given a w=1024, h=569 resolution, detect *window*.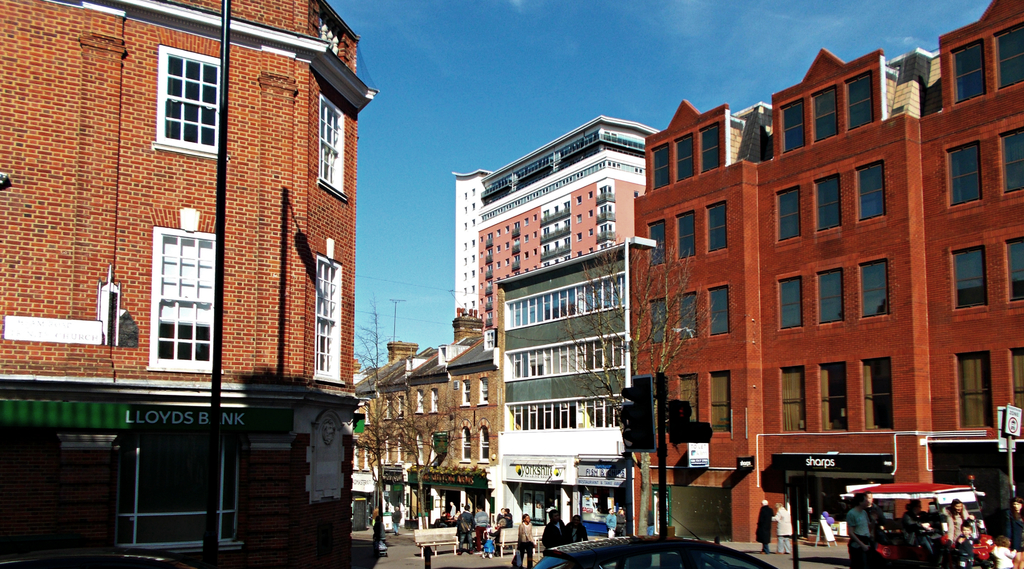
left=461, top=286, right=467, bottom=295.
